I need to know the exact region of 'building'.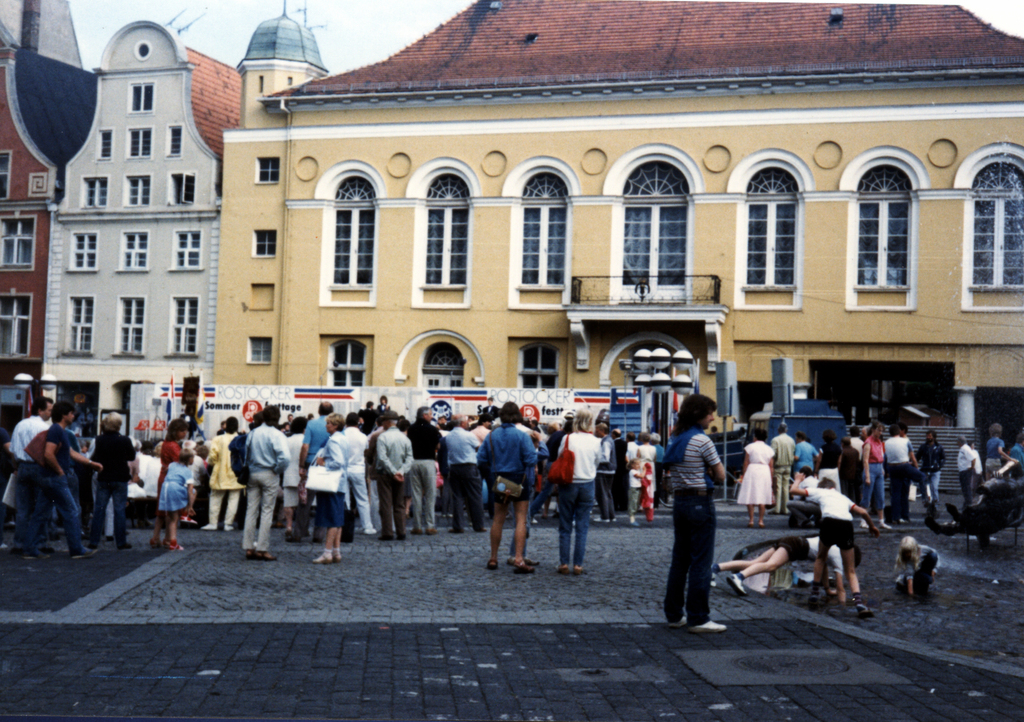
Region: 0,3,97,424.
